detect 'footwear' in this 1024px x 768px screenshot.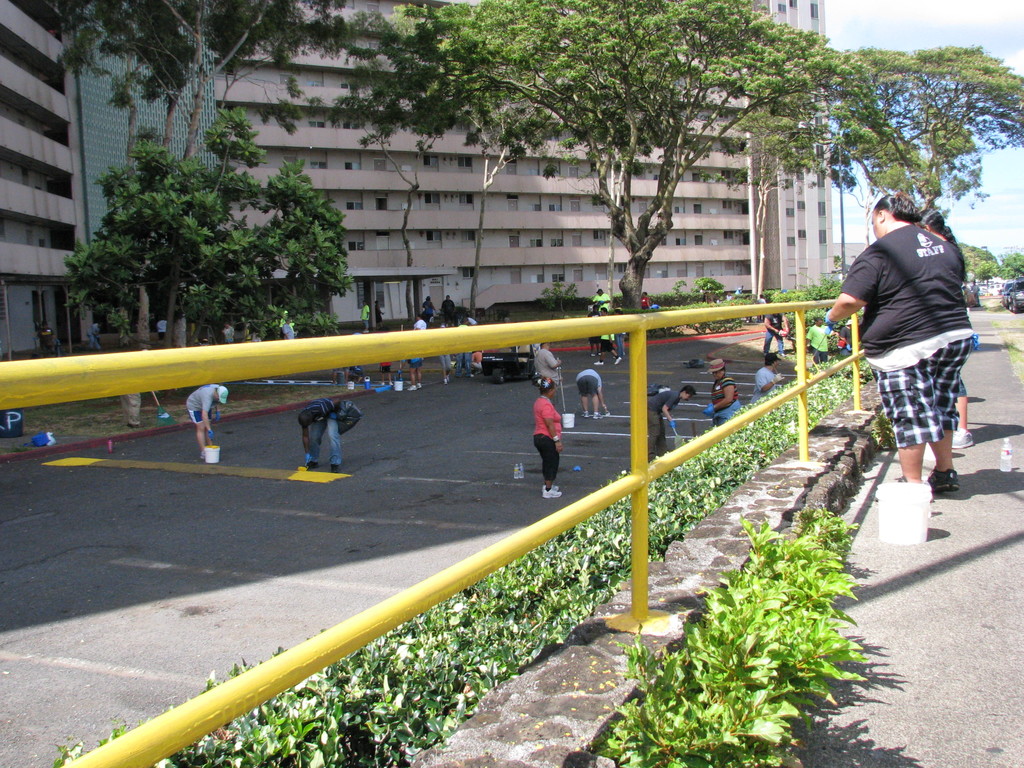
Detection: bbox=[307, 460, 323, 472].
